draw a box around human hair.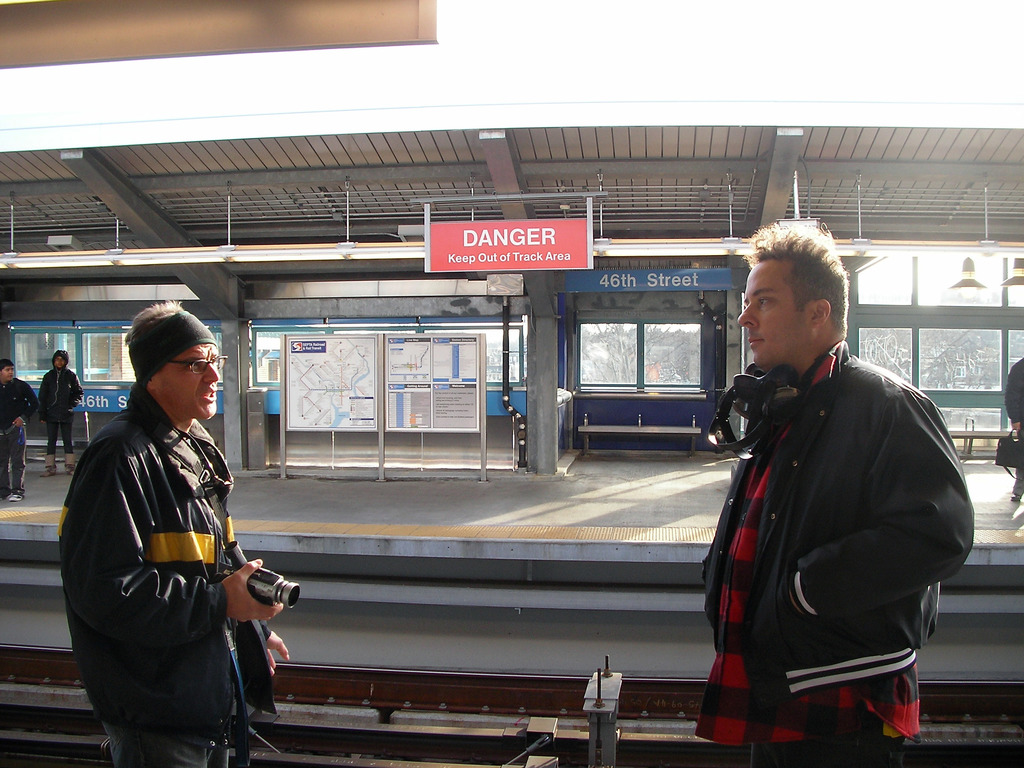
left=124, top=300, right=185, bottom=345.
